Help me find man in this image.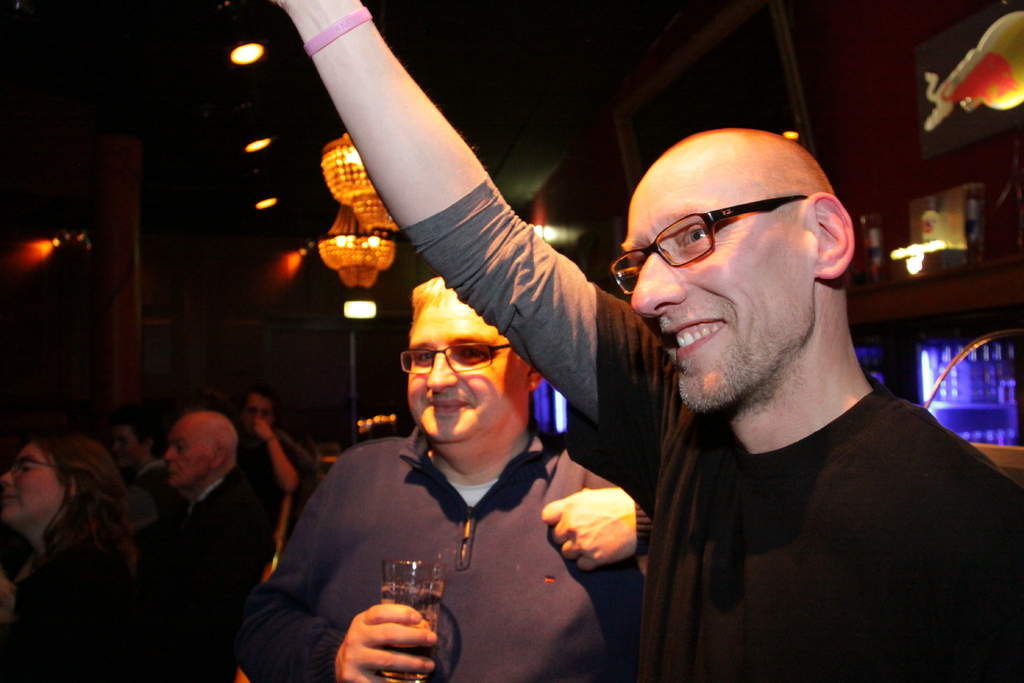
Found it: 269:268:639:671.
